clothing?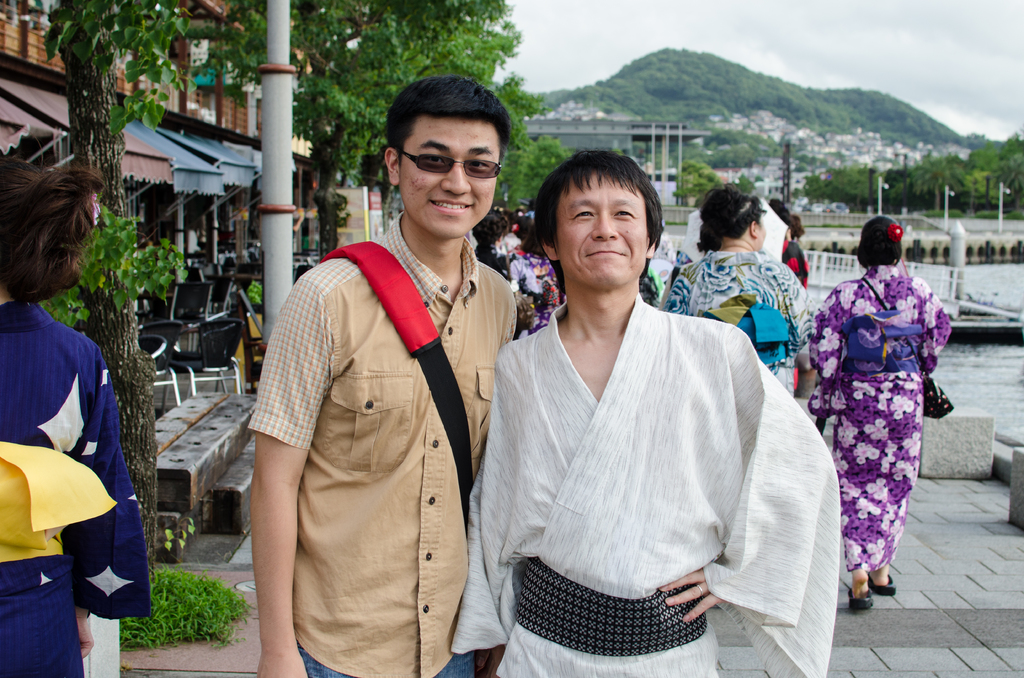
box(246, 209, 521, 677)
